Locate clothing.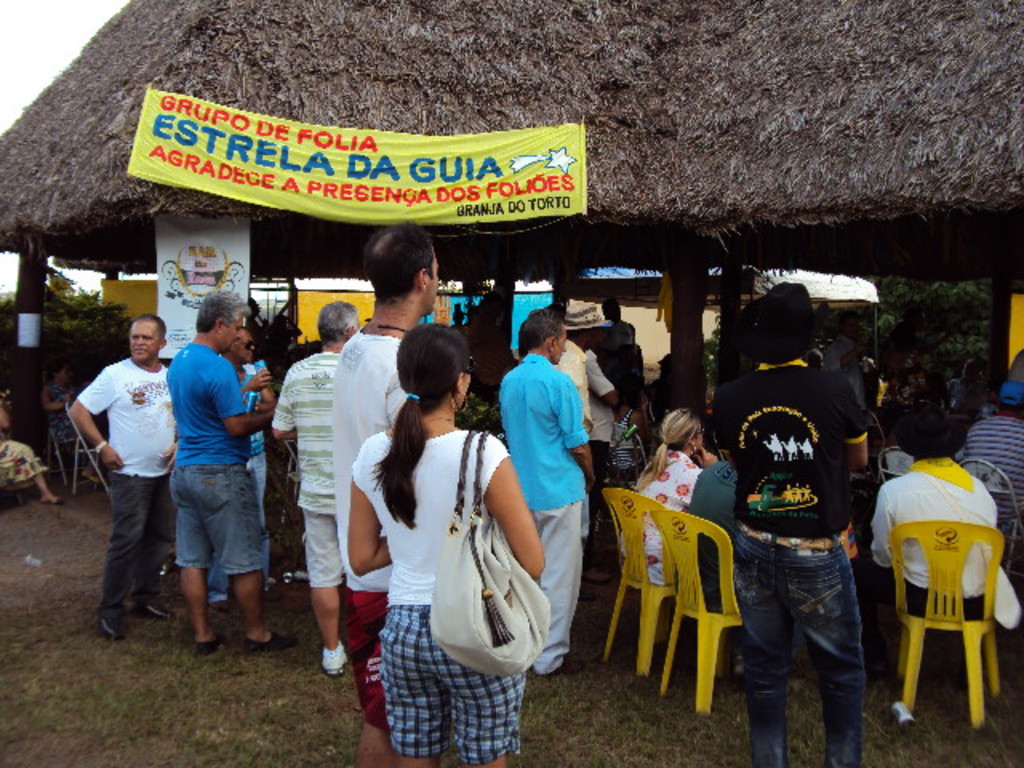
Bounding box: [558, 339, 603, 429].
